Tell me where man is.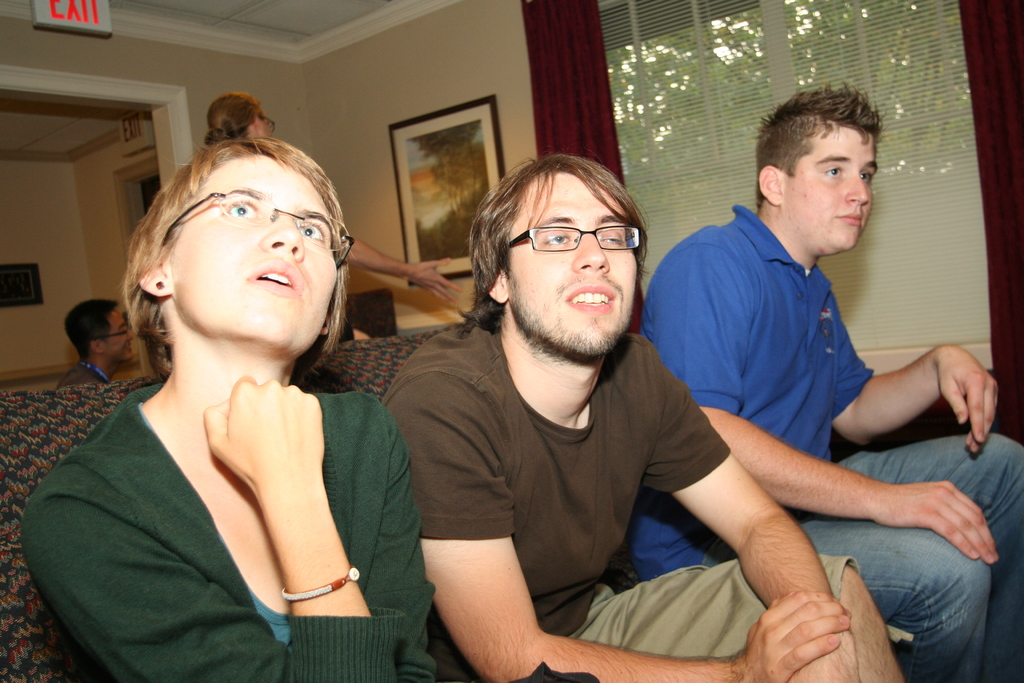
man is at detection(625, 80, 1023, 682).
